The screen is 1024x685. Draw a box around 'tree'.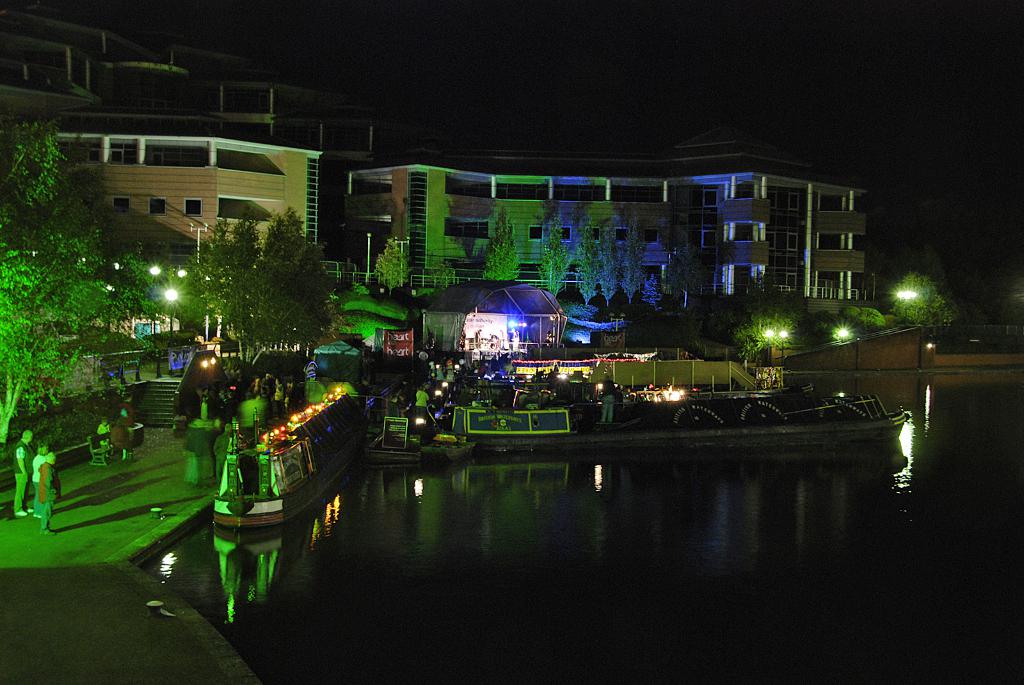
Rect(575, 221, 602, 308).
